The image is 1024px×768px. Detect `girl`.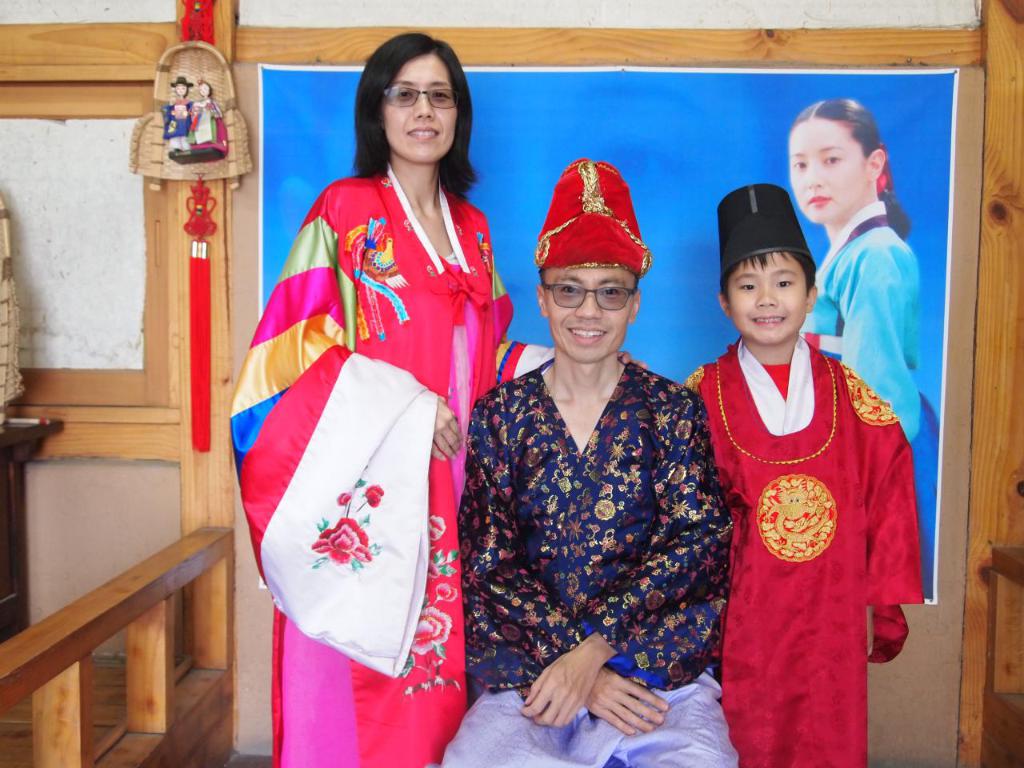
Detection: (left=793, top=94, right=936, bottom=597).
